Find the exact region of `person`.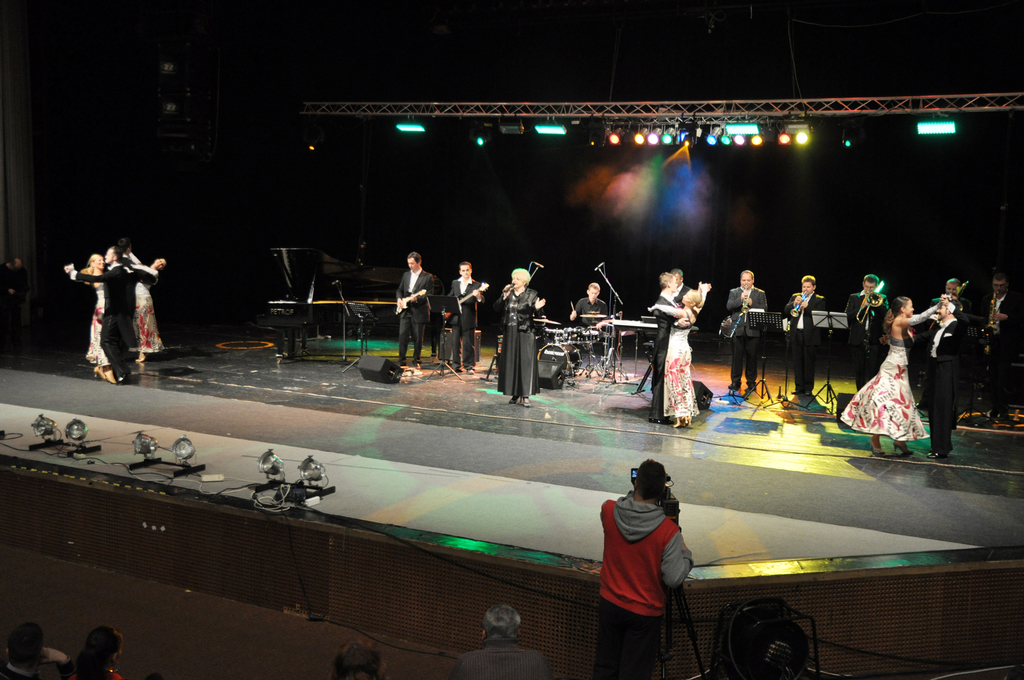
Exact region: pyautogui.locateOnScreen(572, 279, 609, 352).
